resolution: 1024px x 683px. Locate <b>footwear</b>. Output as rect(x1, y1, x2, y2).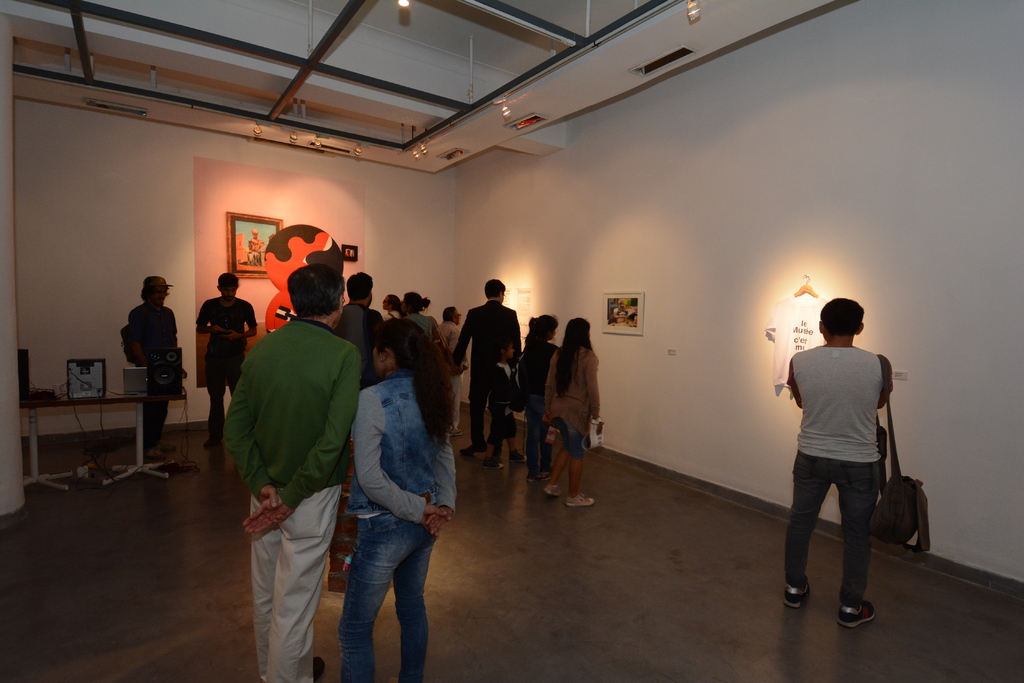
rect(783, 579, 811, 609).
